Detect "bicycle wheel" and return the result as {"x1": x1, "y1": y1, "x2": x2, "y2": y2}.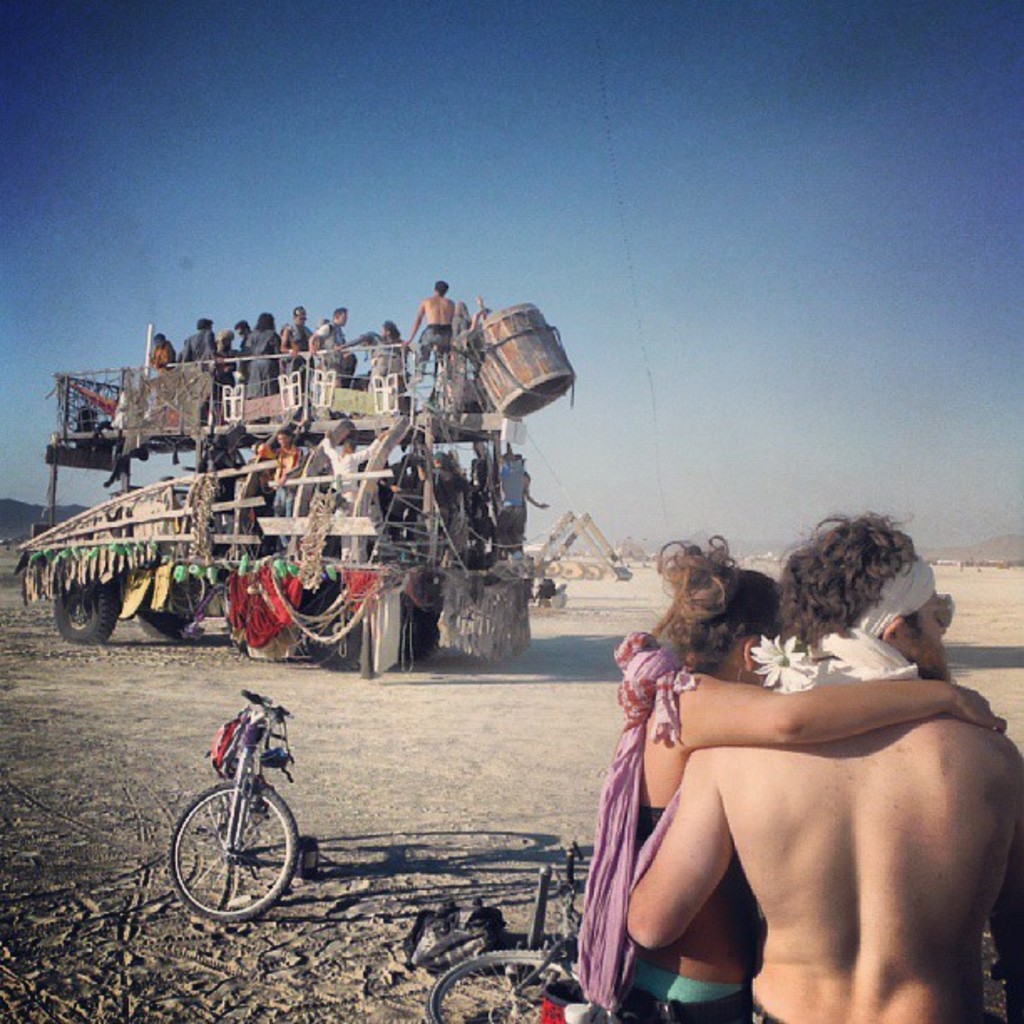
{"x1": 216, "y1": 741, "x2": 254, "y2": 848}.
